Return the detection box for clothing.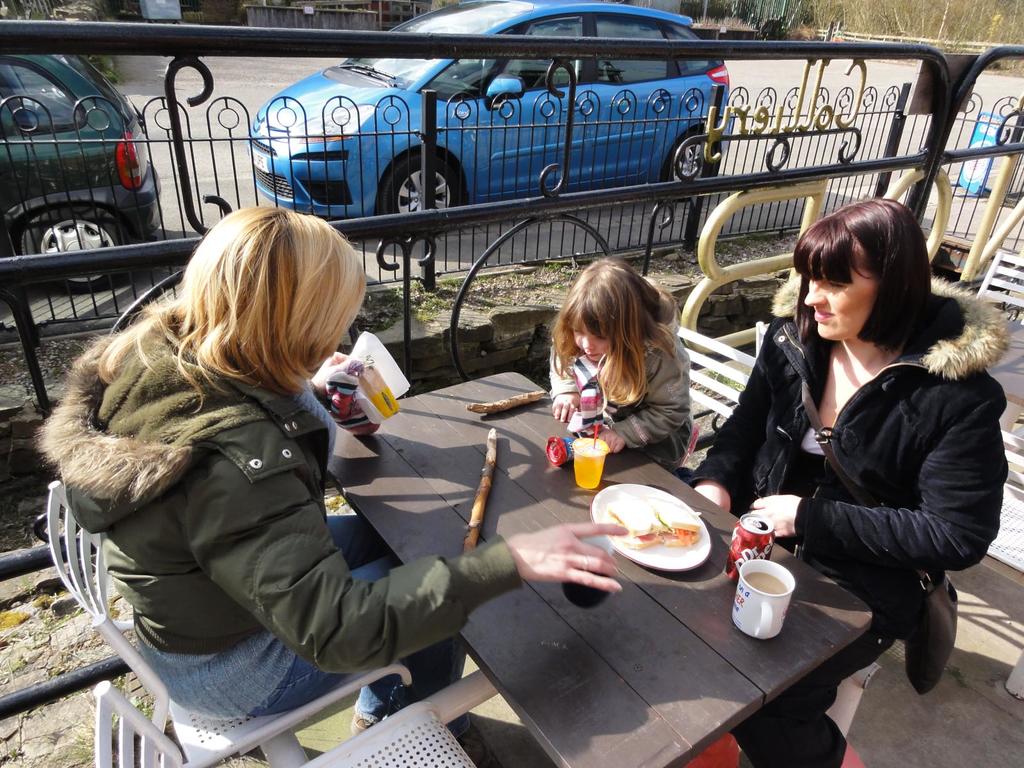
pyautogui.locateOnScreen(702, 259, 1000, 674).
